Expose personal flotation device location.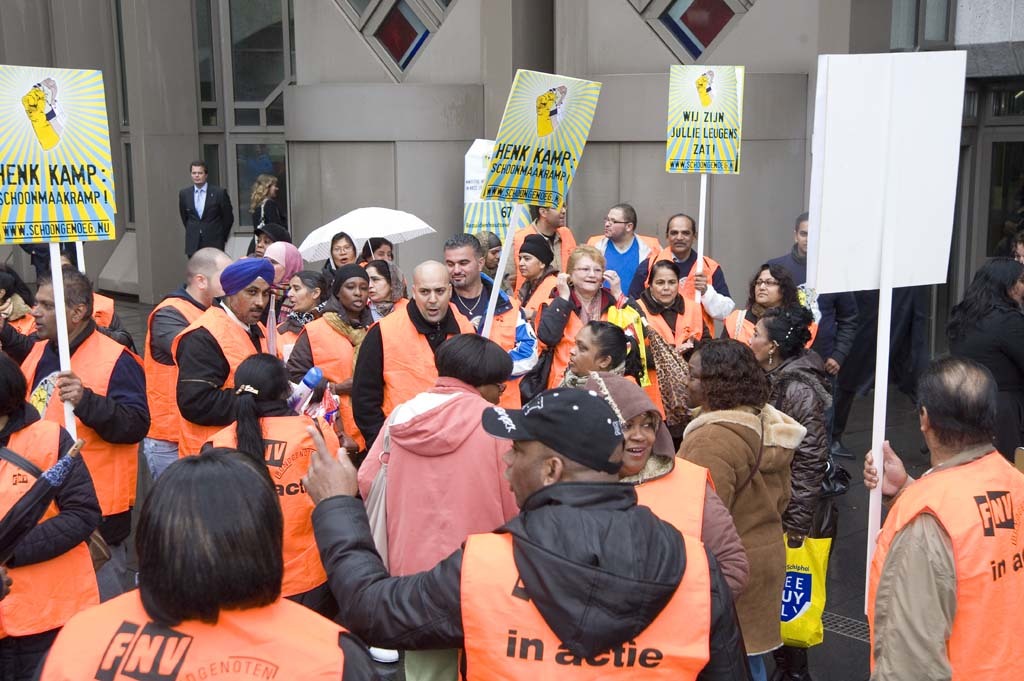
Exposed at (142,291,212,447).
